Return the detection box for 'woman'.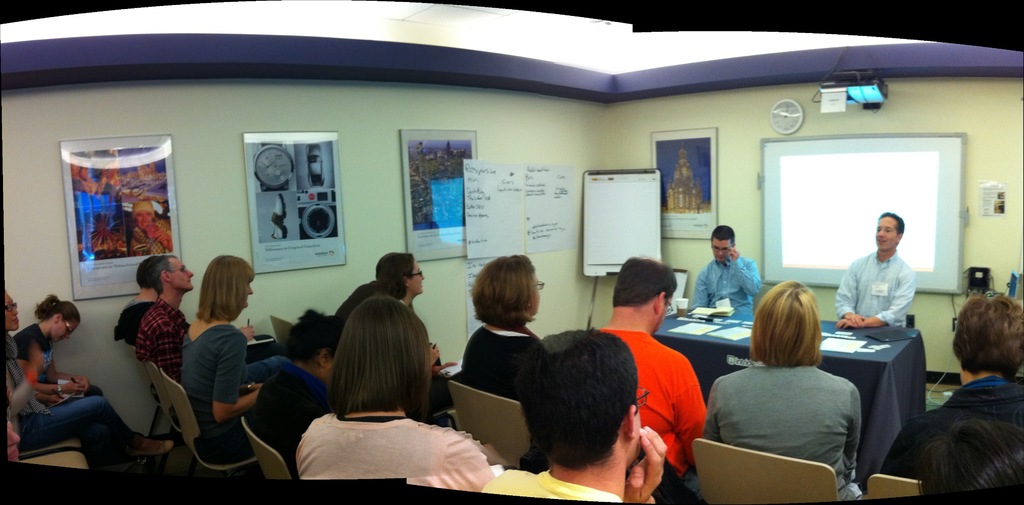
rect(378, 253, 471, 417).
